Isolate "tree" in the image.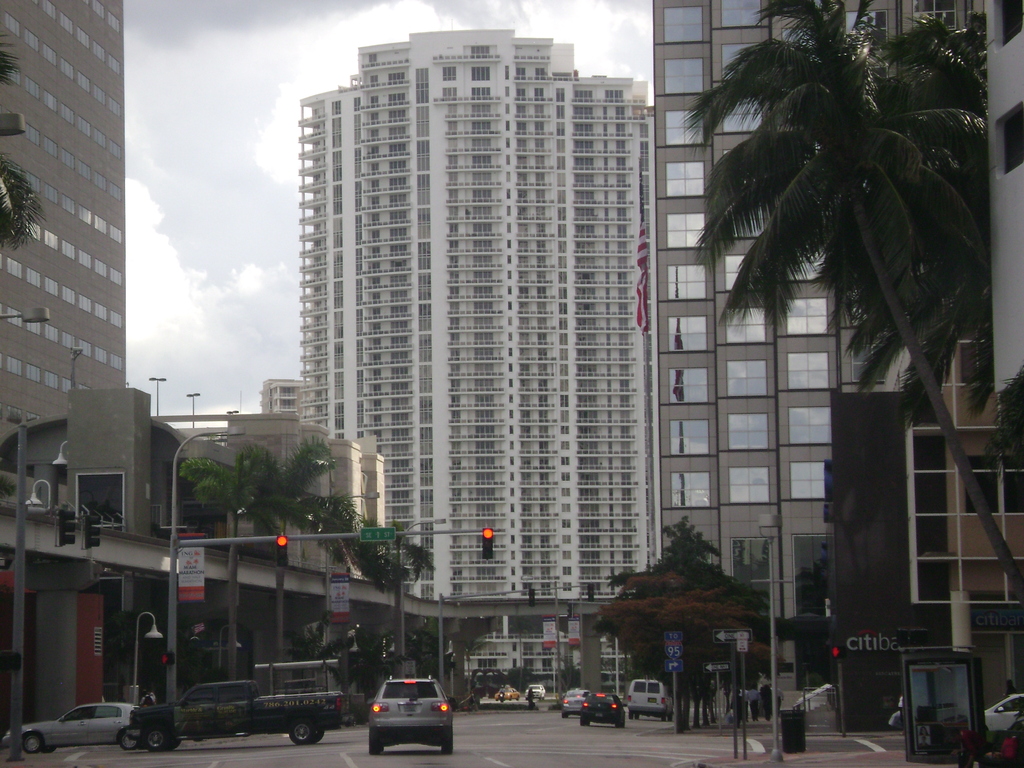
Isolated region: crop(179, 449, 308, 702).
